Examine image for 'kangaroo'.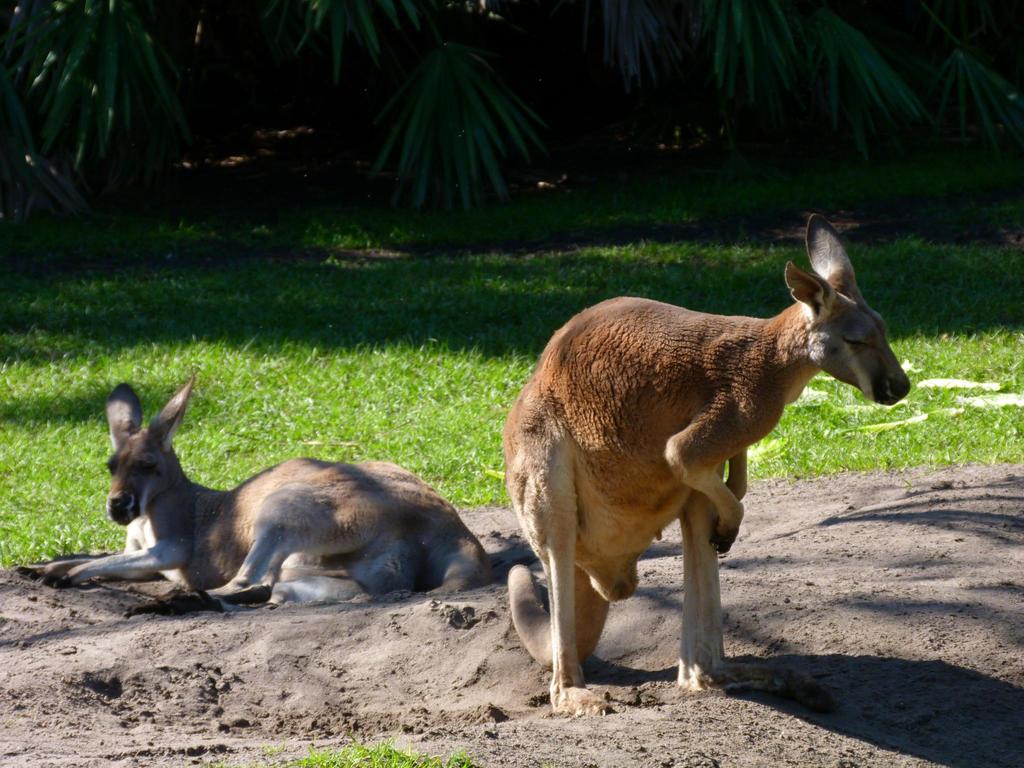
Examination result: [left=16, top=384, right=501, bottom=607].
